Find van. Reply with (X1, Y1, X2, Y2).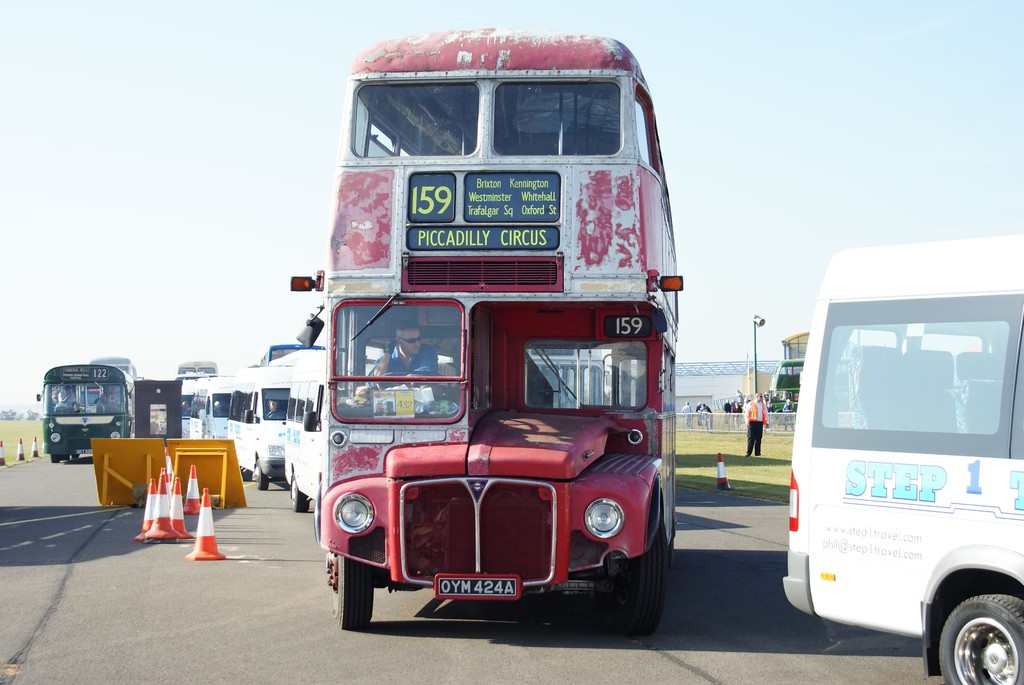
(35, 361, 133, 464).
